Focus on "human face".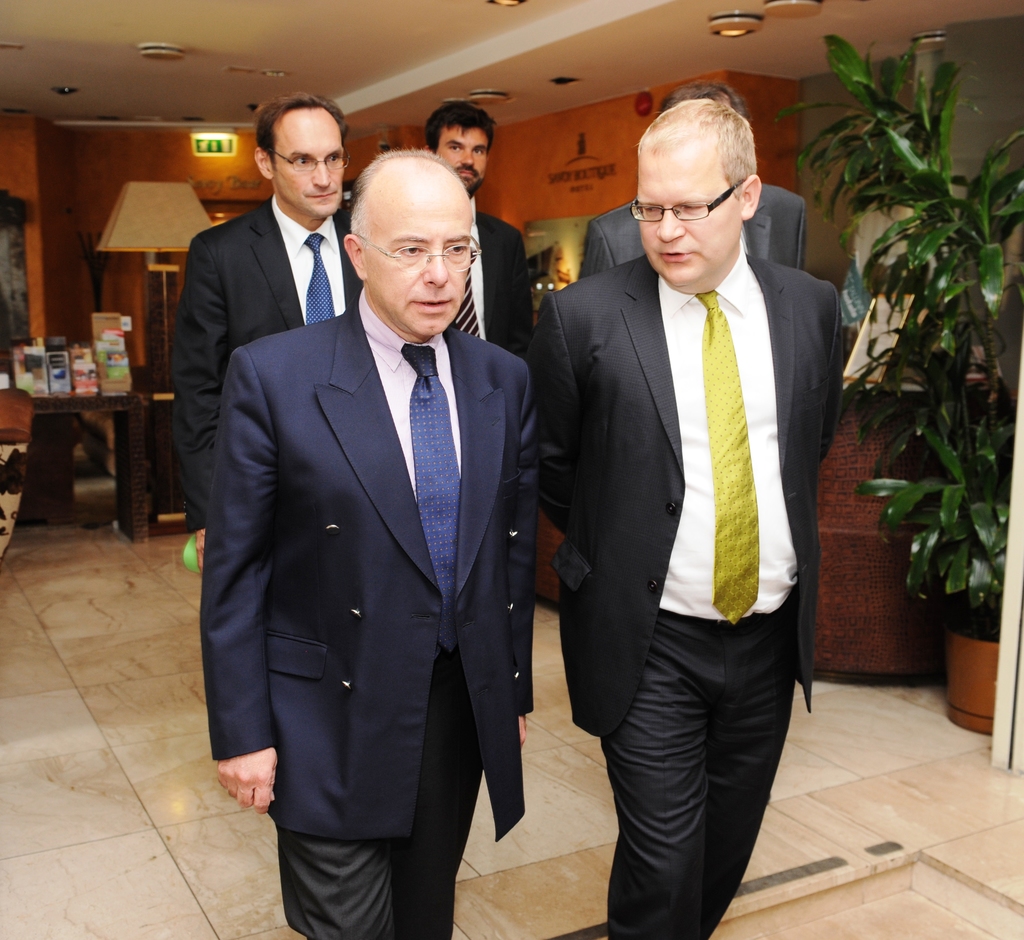
Focused at l=636, t=149, r=742, b=286.
